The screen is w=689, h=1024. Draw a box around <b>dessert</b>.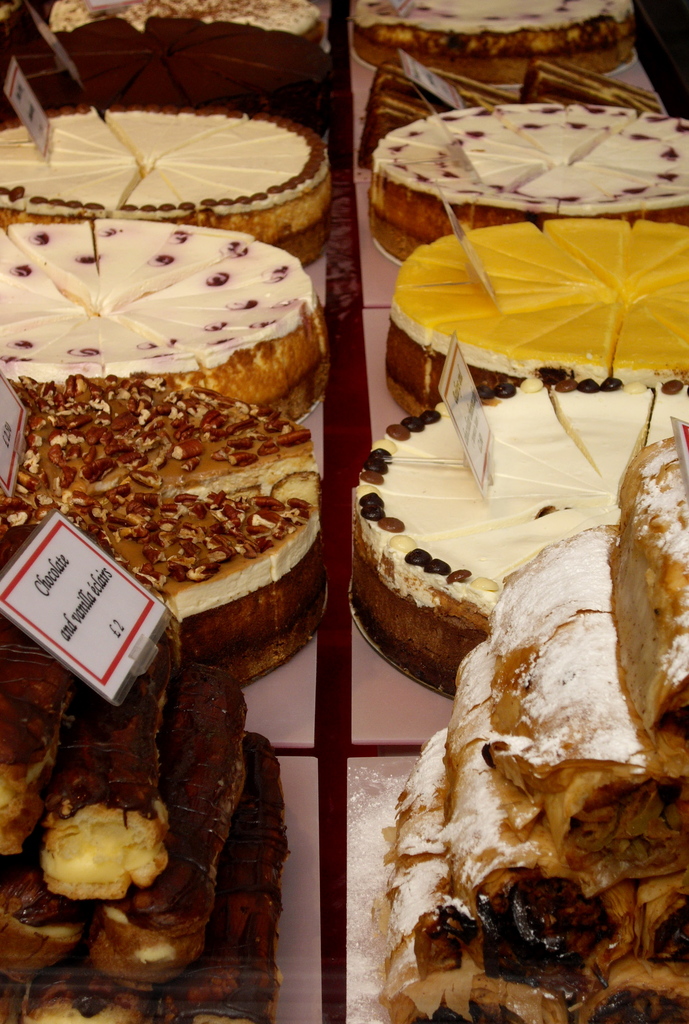
box(386, 431, 688, 1023).
